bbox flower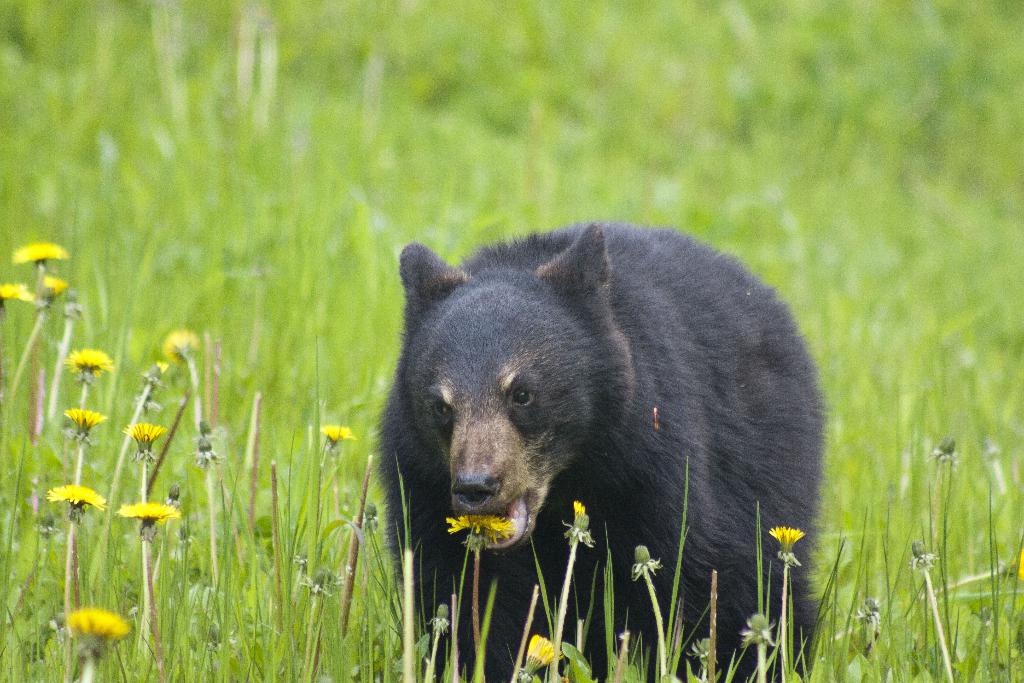
{"x1": 317, "y1": 423, "x2": 356, "y2": 449}
